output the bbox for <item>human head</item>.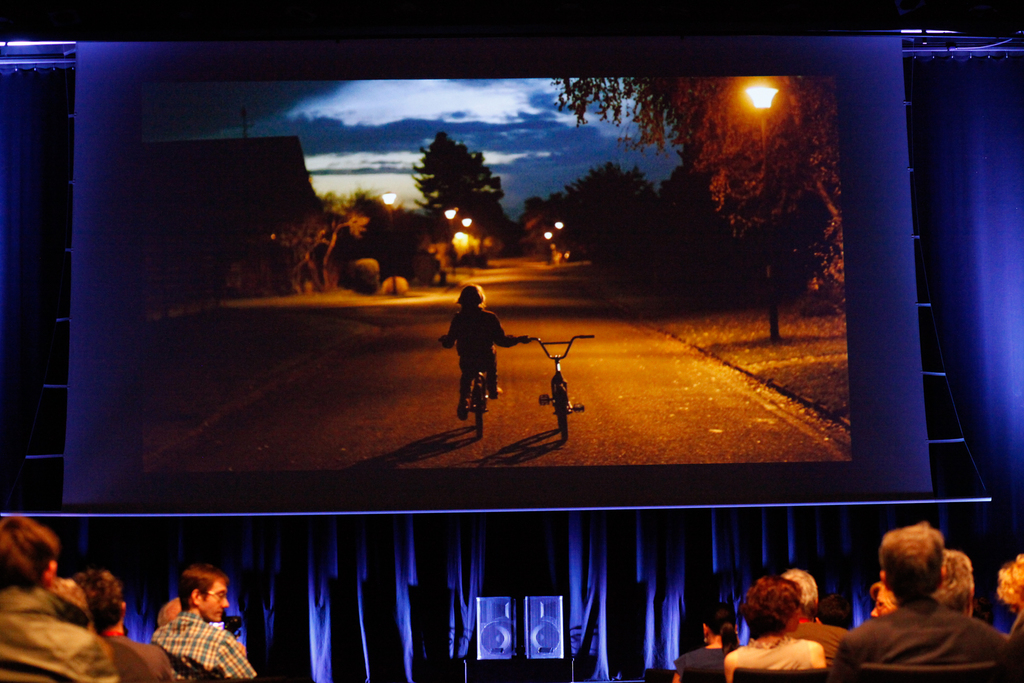
{"x1": 454, "y1": 283, "x2": 484, "y2": 304}.
